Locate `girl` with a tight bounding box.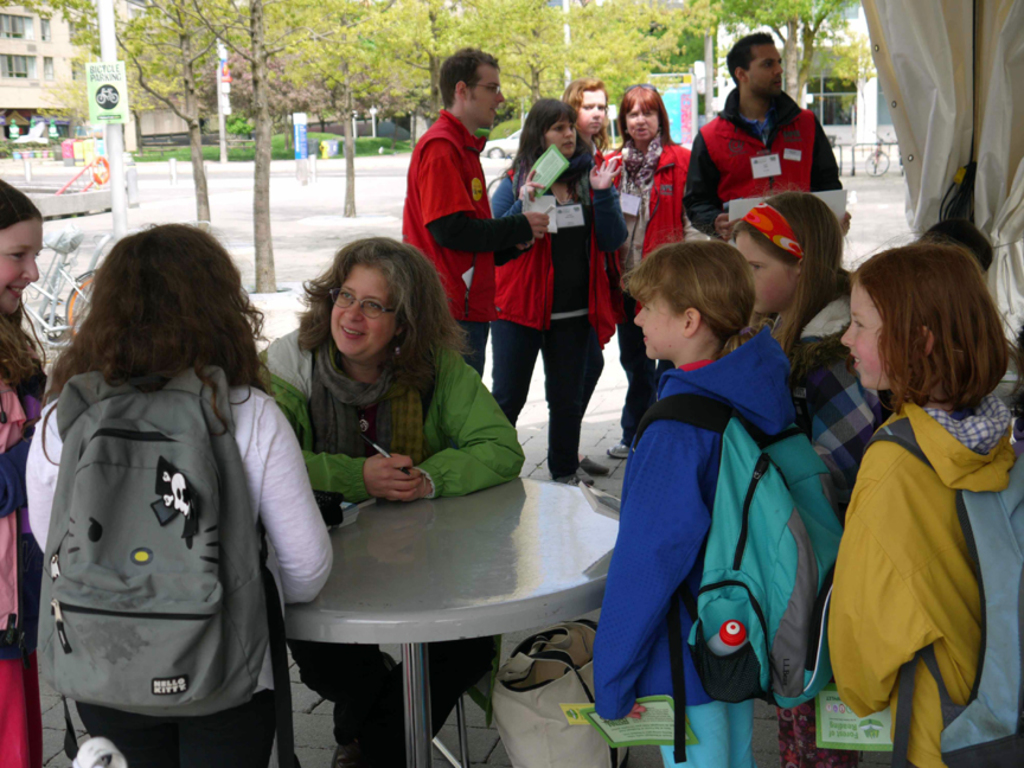
l=24, t=220, r=334, b=767.
